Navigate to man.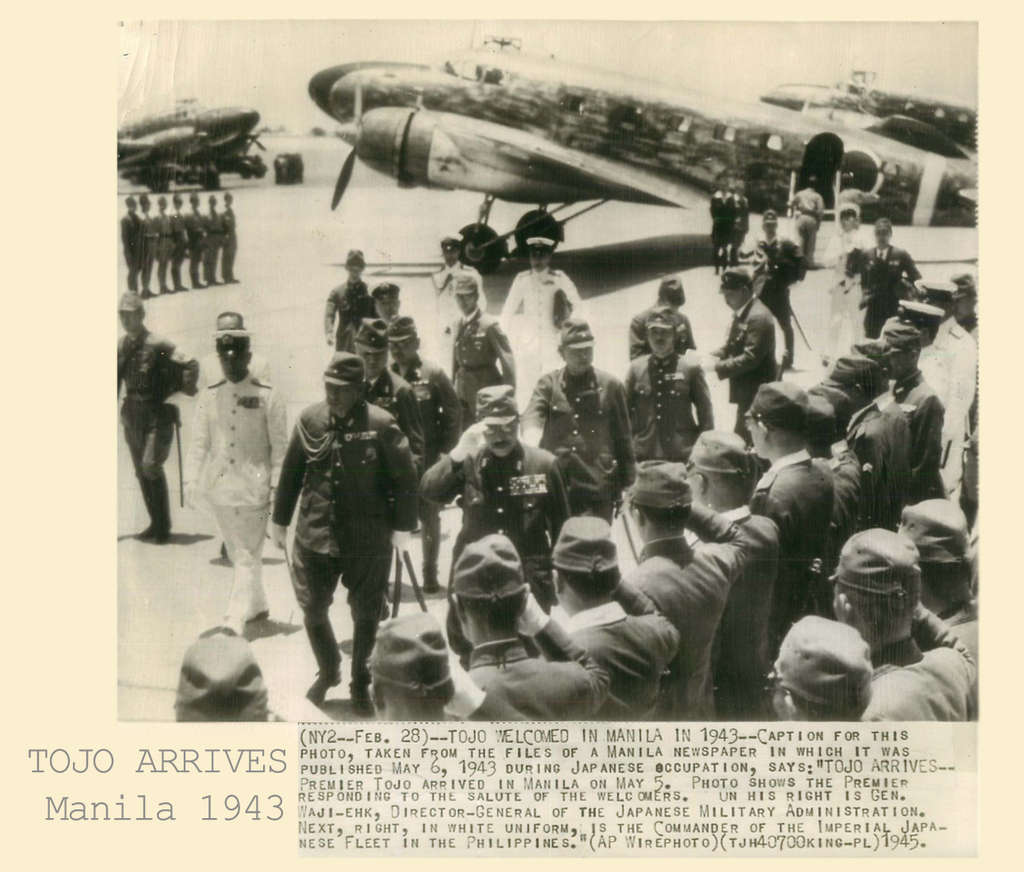
Navigation target: <region>899, 300, 960, 487</region>.
